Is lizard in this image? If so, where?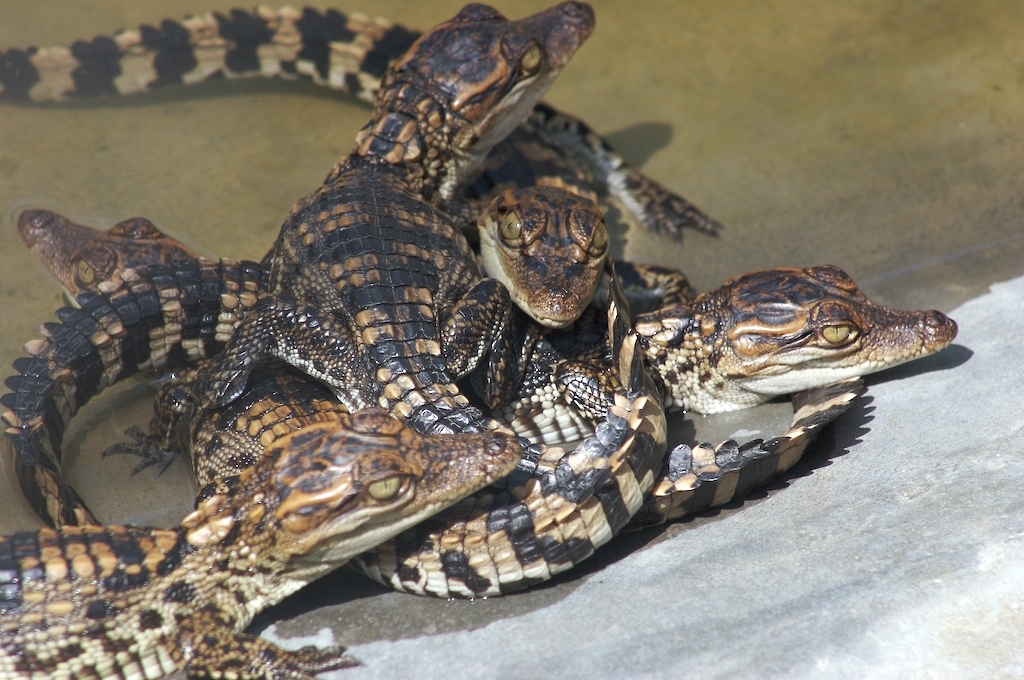
Yes, at x1=21, y1=199, x2=187, y2=311.
